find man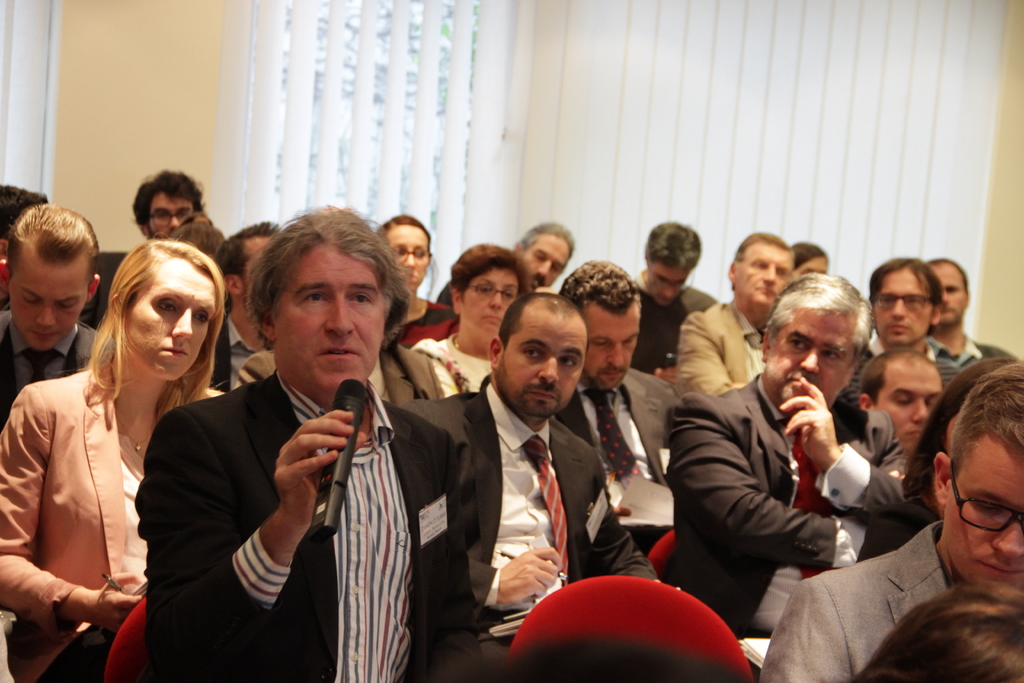
box=[675, 226, 796, 398]
